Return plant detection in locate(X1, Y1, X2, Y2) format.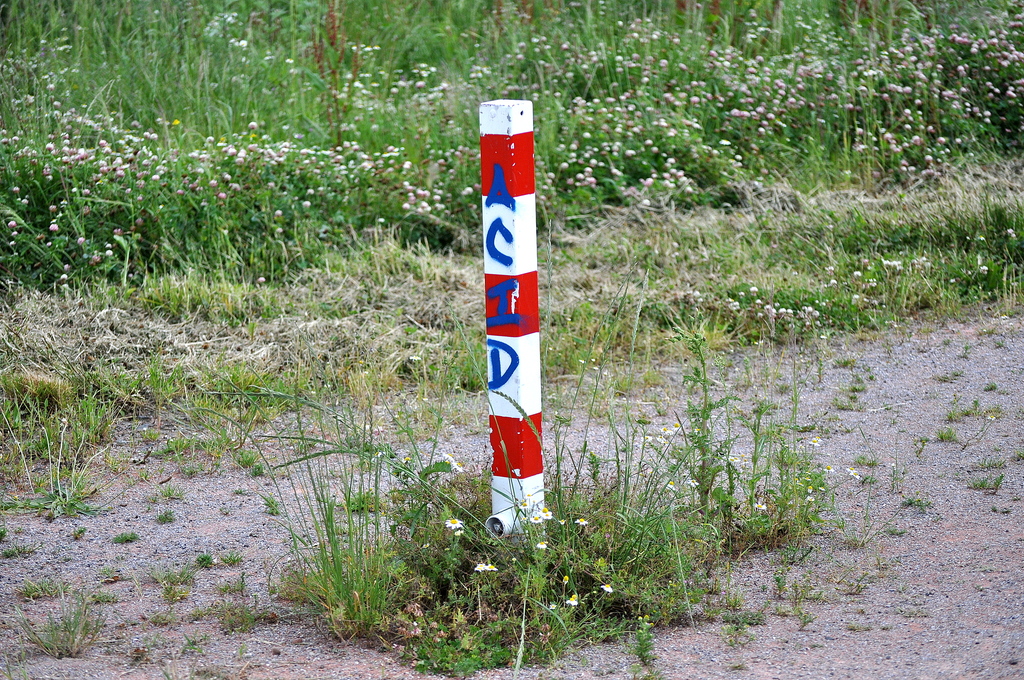
locate(209, 563, 261, 629).
